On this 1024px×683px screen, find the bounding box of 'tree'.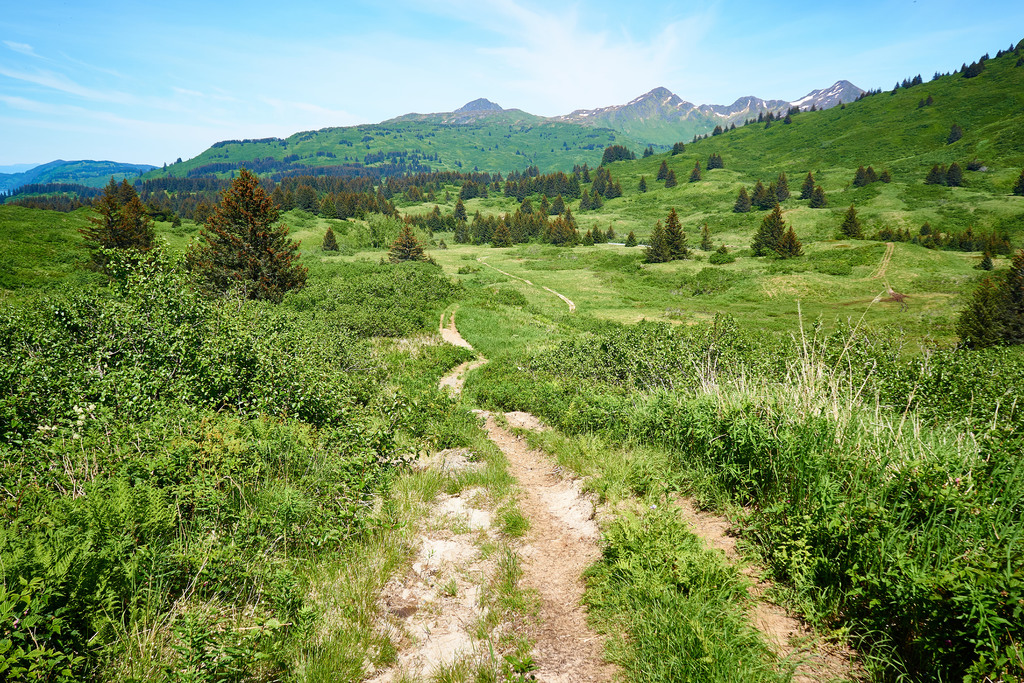
Bounding box: region(317, 226, 342, 254).
